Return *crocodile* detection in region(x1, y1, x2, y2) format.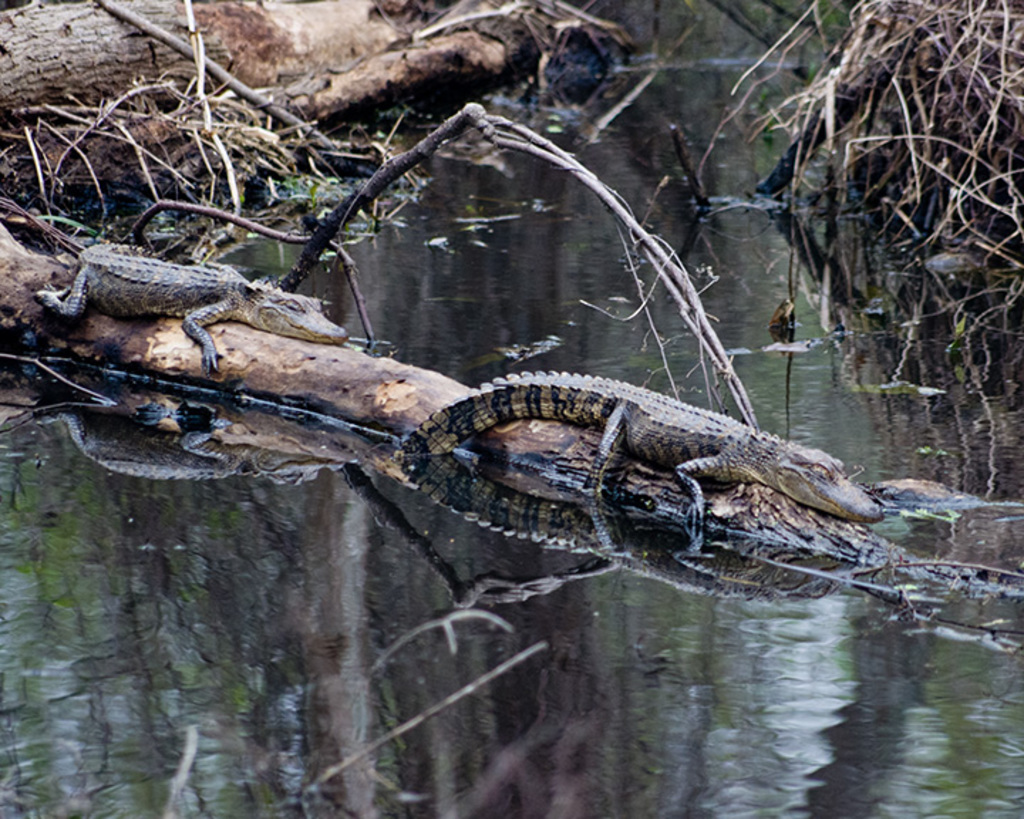
region(36, 245, 348, 375).
